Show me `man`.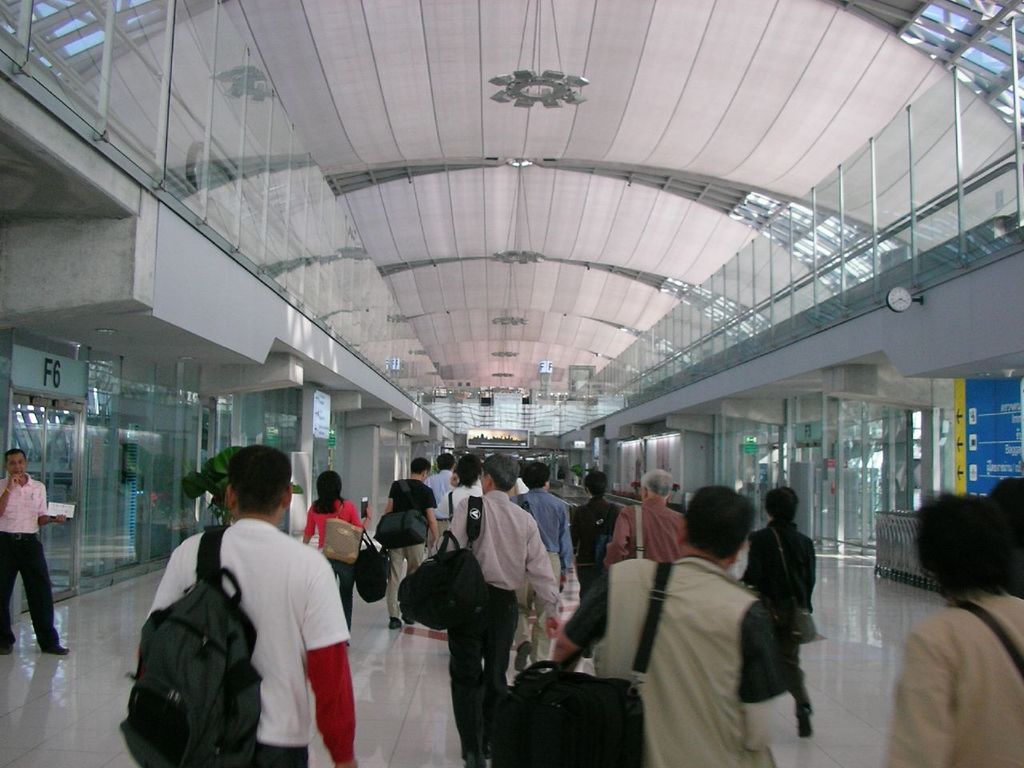
`man` is here: 564, 482, 786, 767.
